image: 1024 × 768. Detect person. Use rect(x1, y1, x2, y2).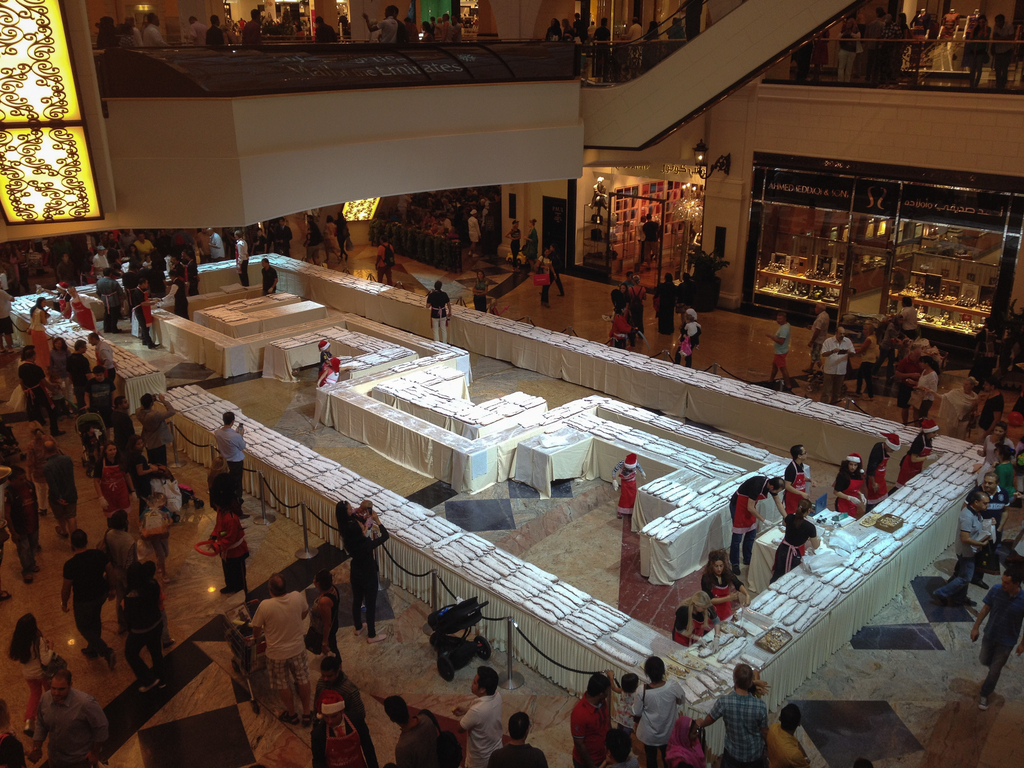
rect(775, 500, 826, 586).
